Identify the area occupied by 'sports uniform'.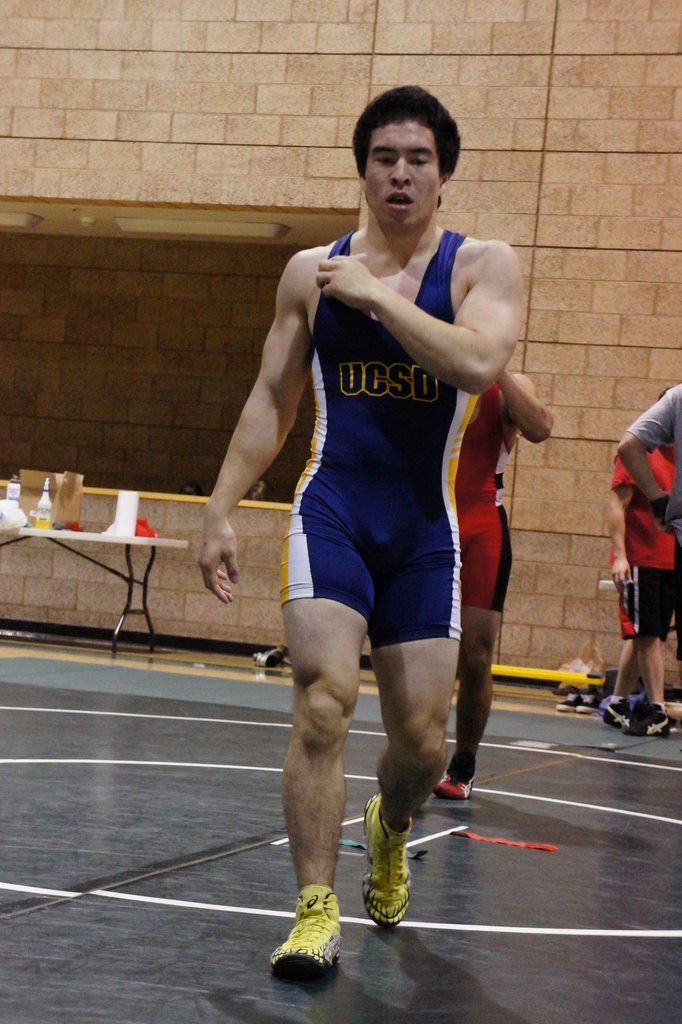
Area: 423, 355, 514, 828.
